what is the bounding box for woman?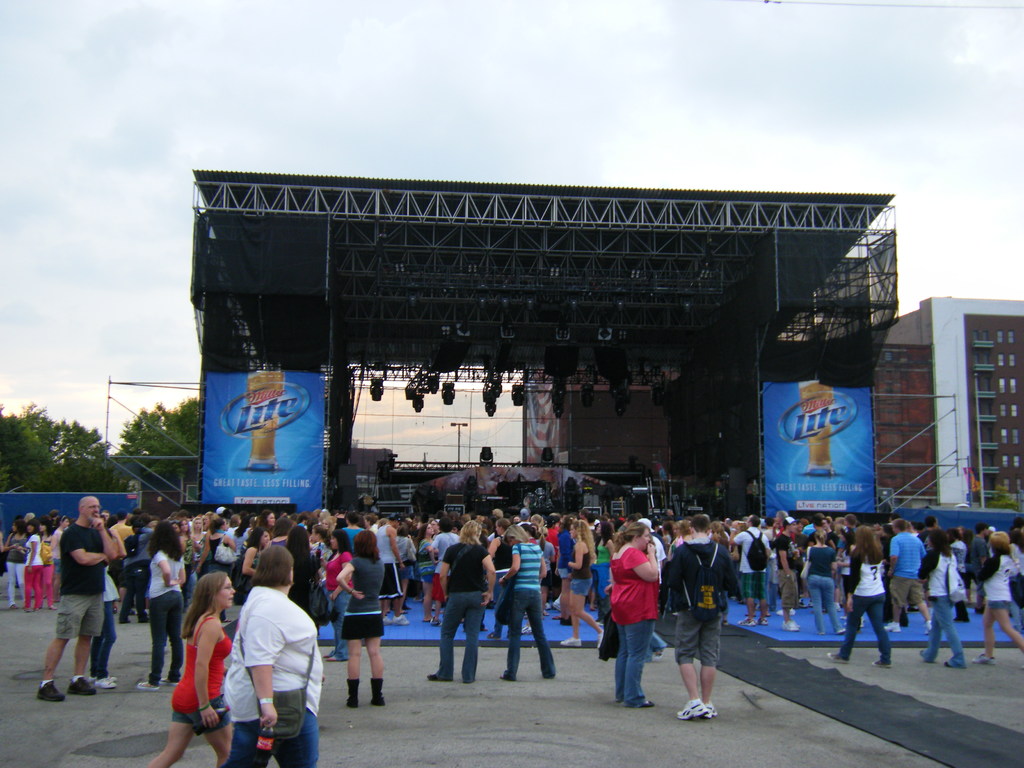
l=395, t=524, r=412, b=611.
